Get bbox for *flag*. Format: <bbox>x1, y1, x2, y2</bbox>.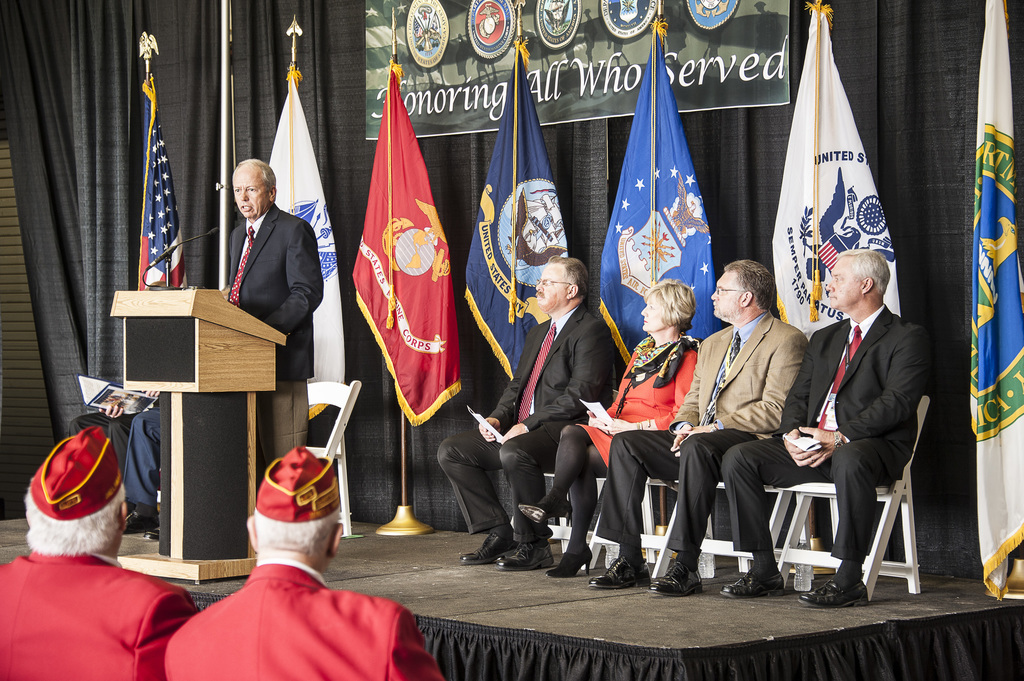
<bbox>138, 75, 191, 290</bbox>.
